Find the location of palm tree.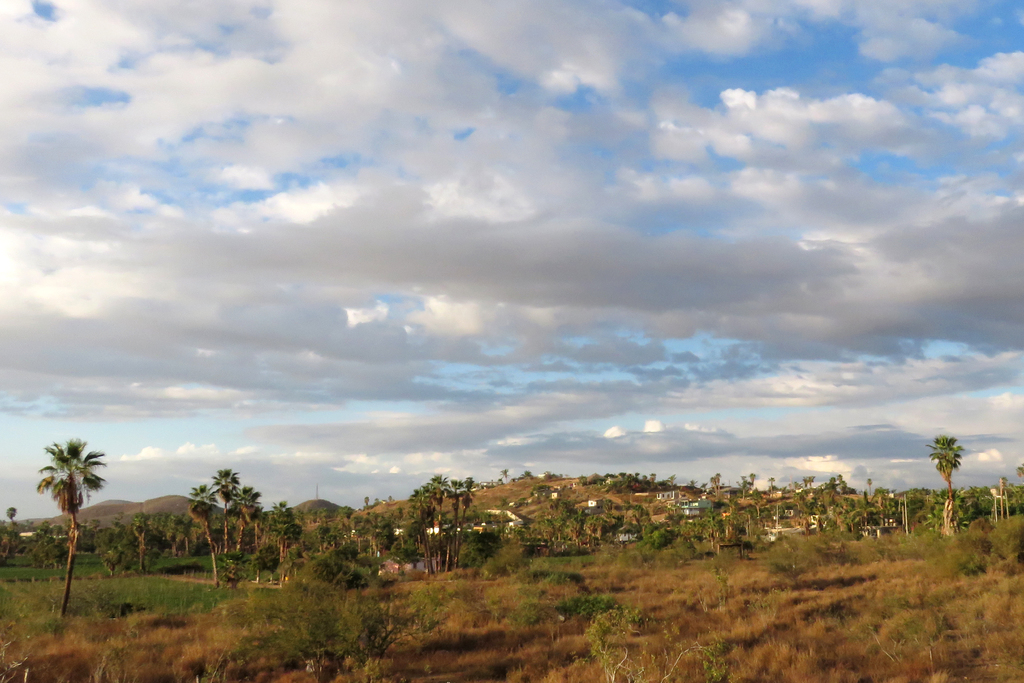
Location: [left=225, top=482, right=252, bottom=568].
